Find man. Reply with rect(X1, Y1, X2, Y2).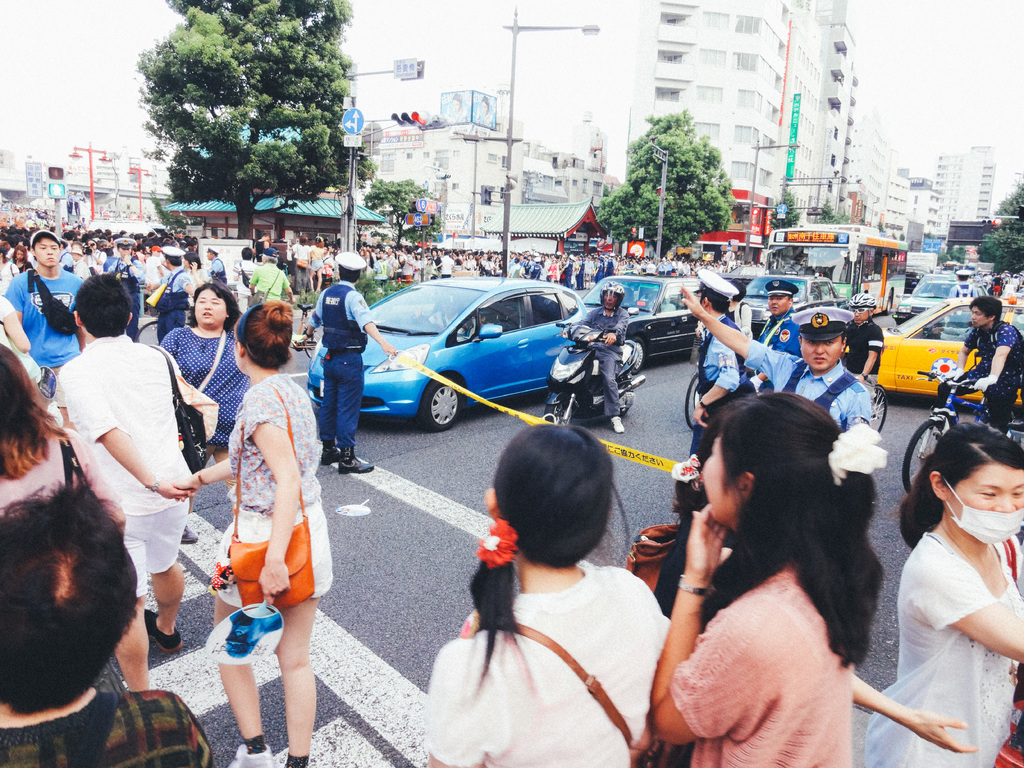
rect(155, 245, 193, 346).
